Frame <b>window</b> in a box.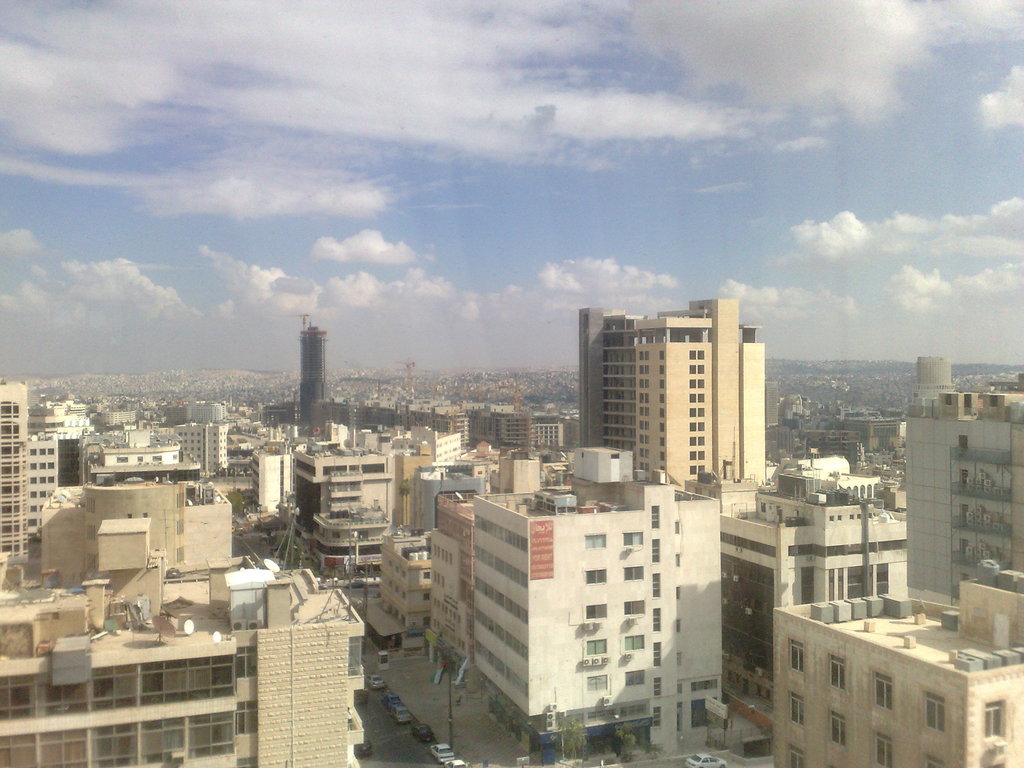
(923, 695, 945, 728).
